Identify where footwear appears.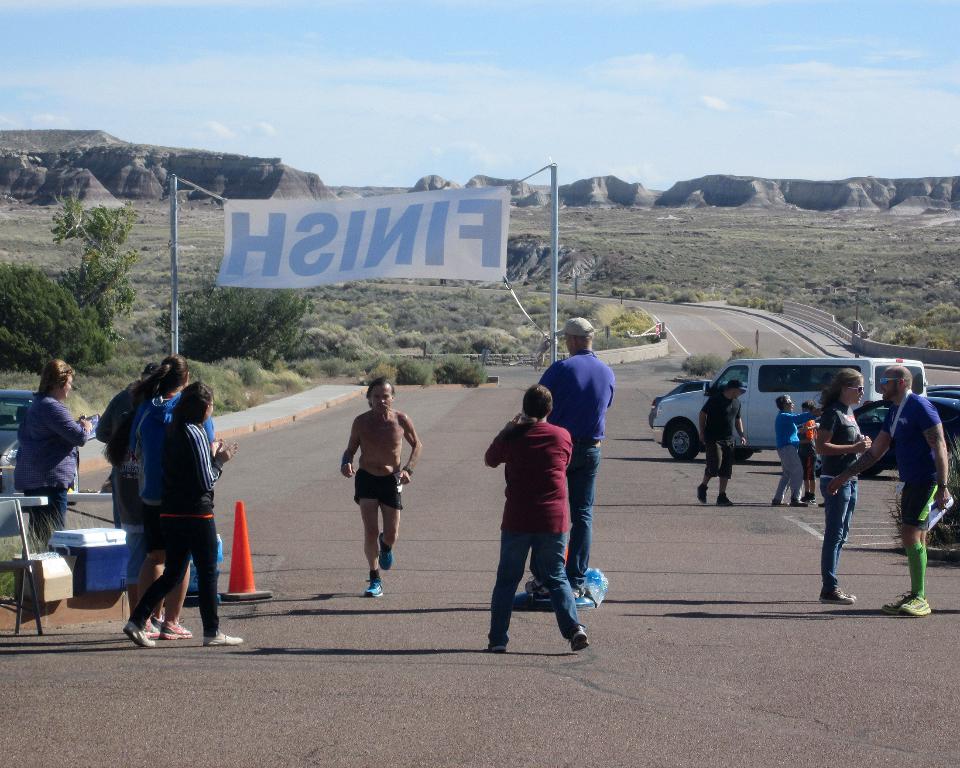
Appears at x1=794, y1=496, x2=804, y2=508.
